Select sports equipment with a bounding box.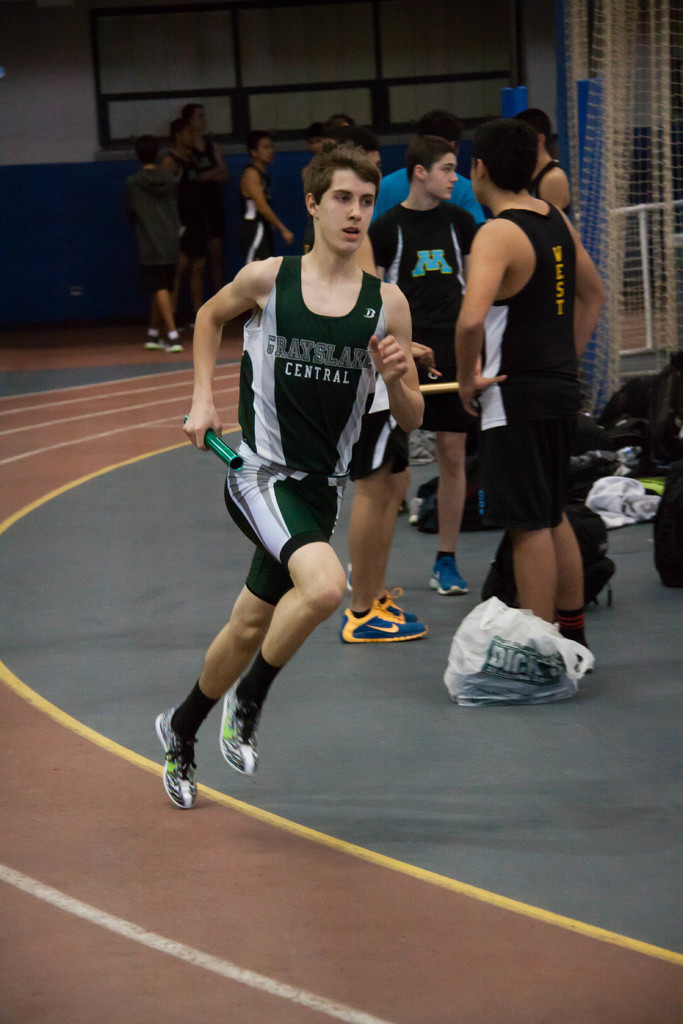
region(337, 598, 429, 641).
